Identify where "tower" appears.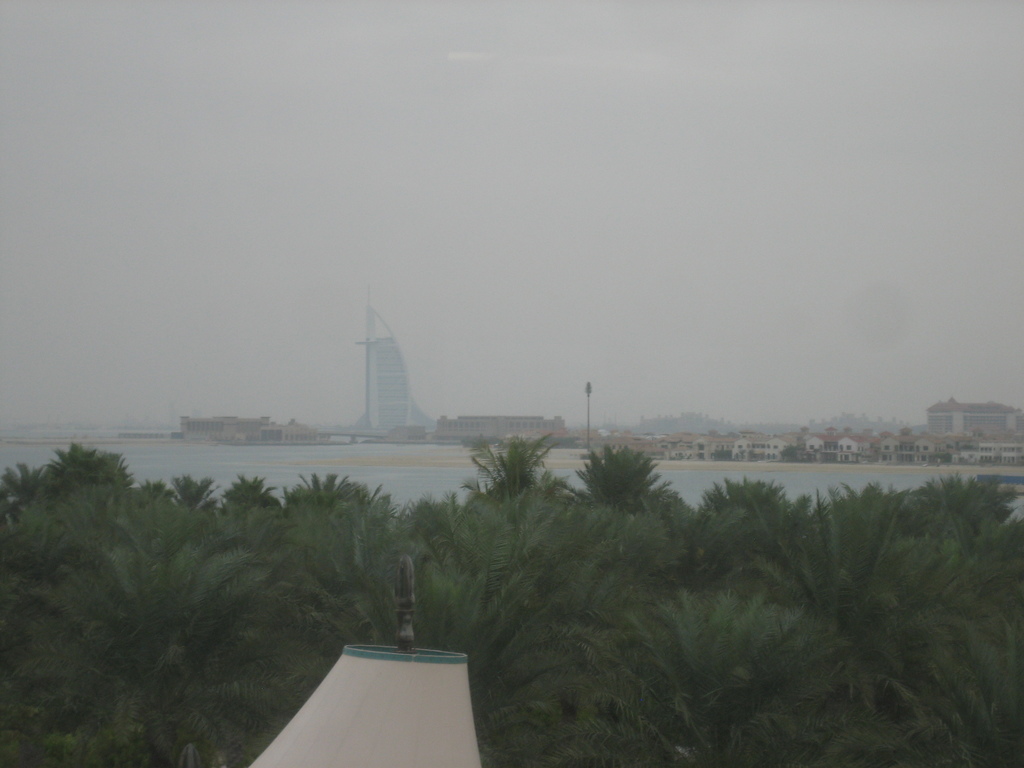
Appears at detection(331, 303, 429, 449).
